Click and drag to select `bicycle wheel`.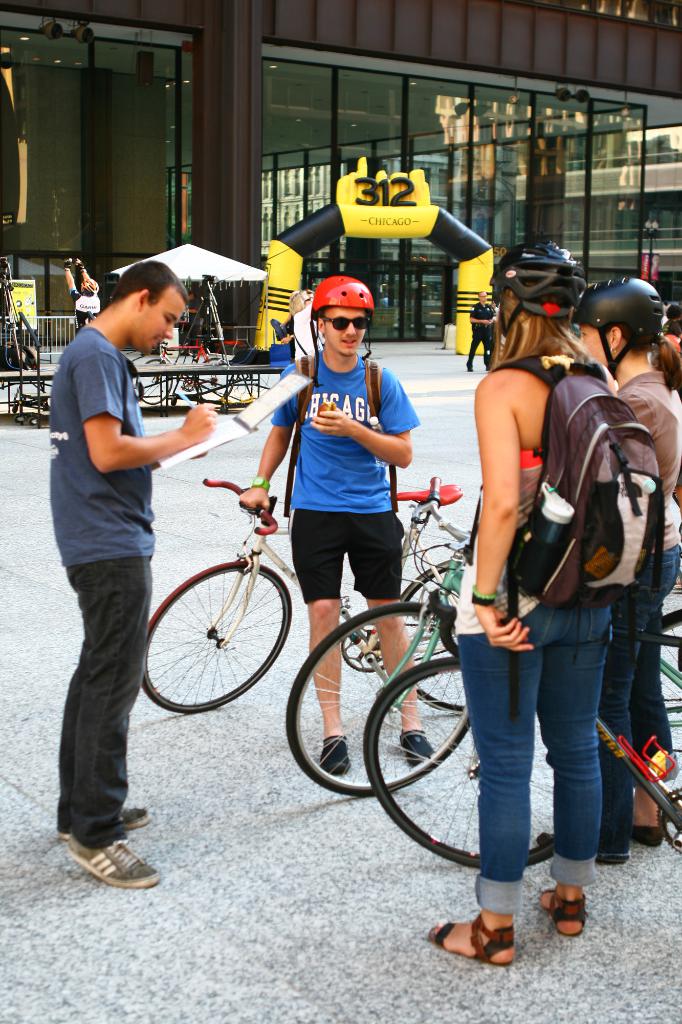
Selection: Rect(658, 611, 681, 765).
